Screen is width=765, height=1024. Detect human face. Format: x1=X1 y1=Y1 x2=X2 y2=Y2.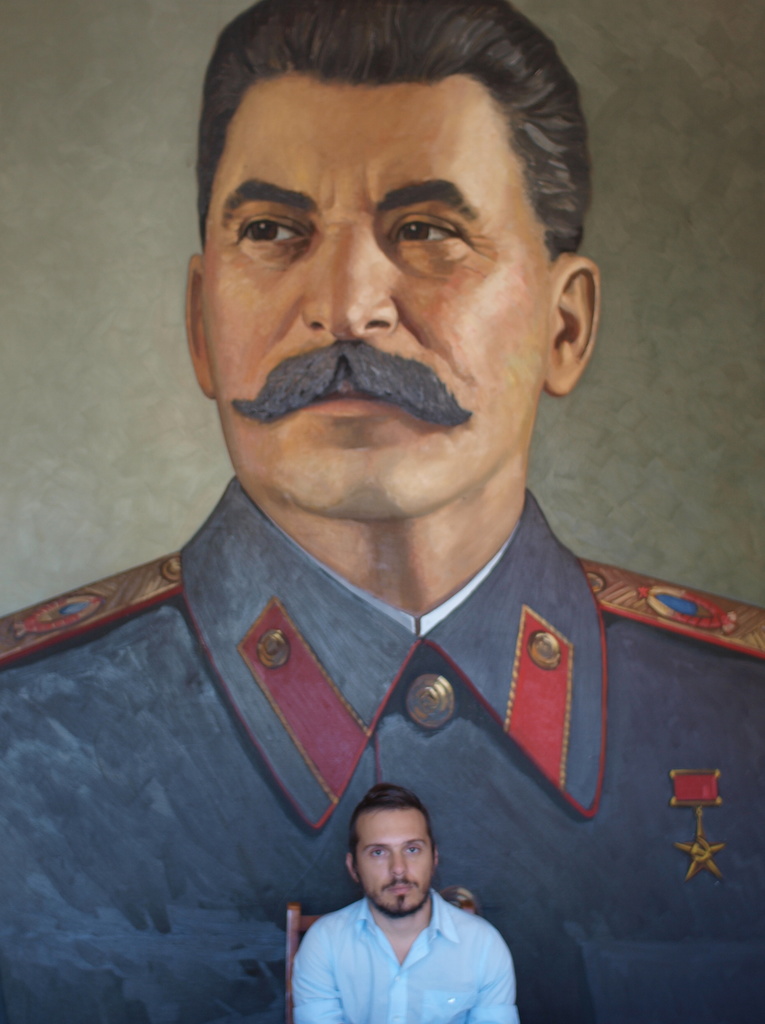
x1=357 y1=811 x2=434 y2=908.
